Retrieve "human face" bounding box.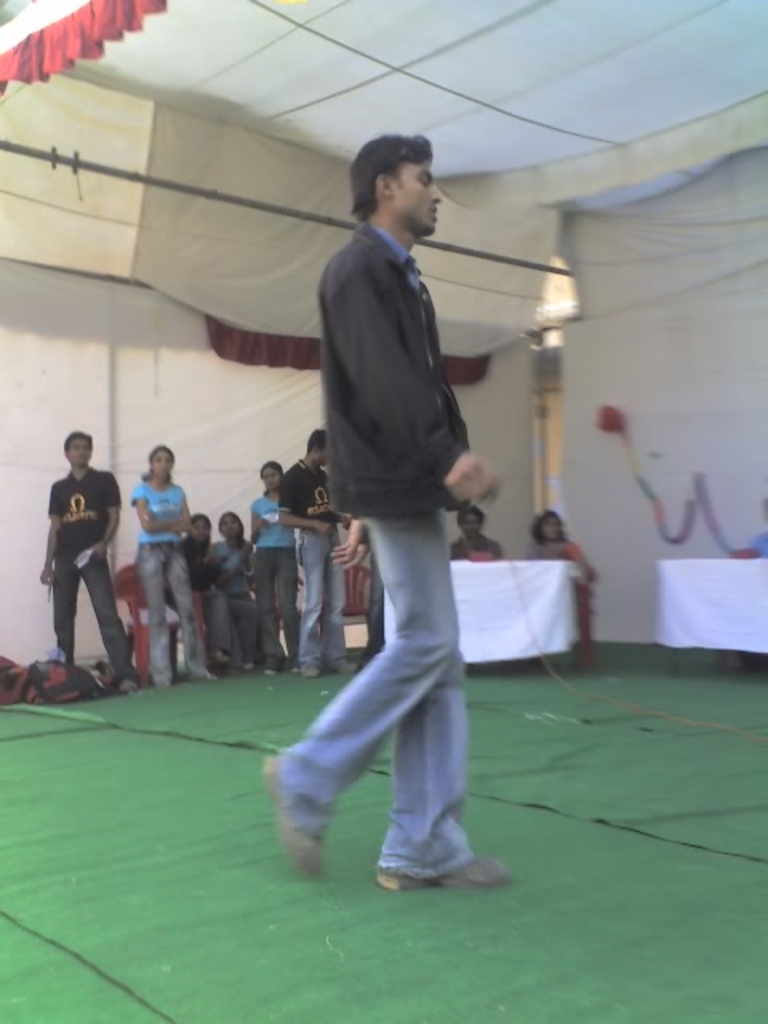
Bounding box: l=150, t=453, r=170, b=480.
